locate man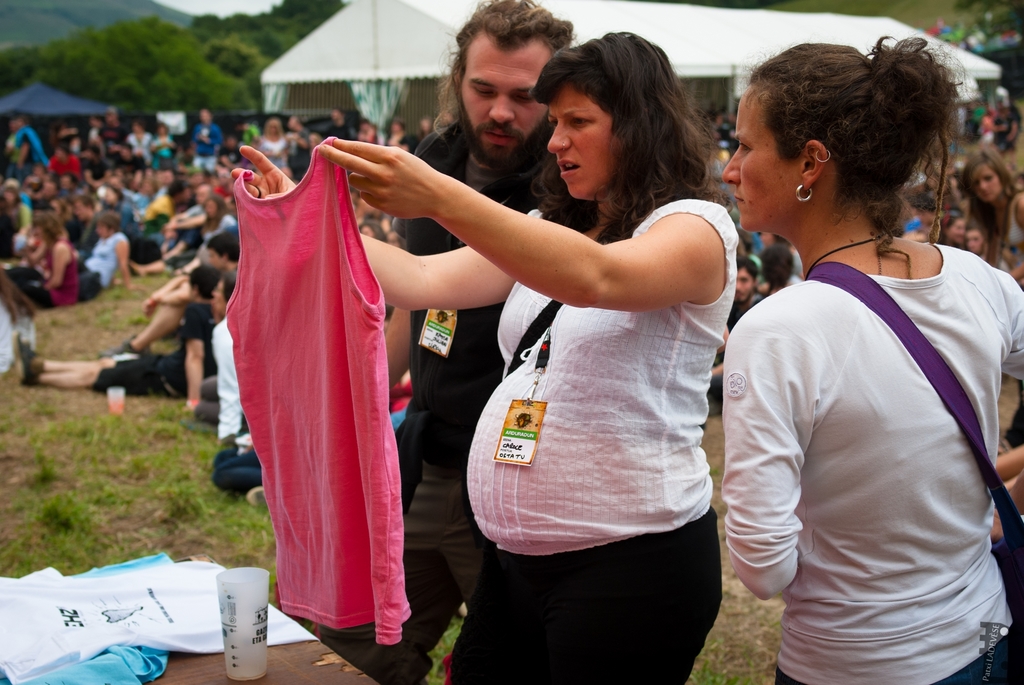
(left=95, top=232, right=240, bottom=358)
